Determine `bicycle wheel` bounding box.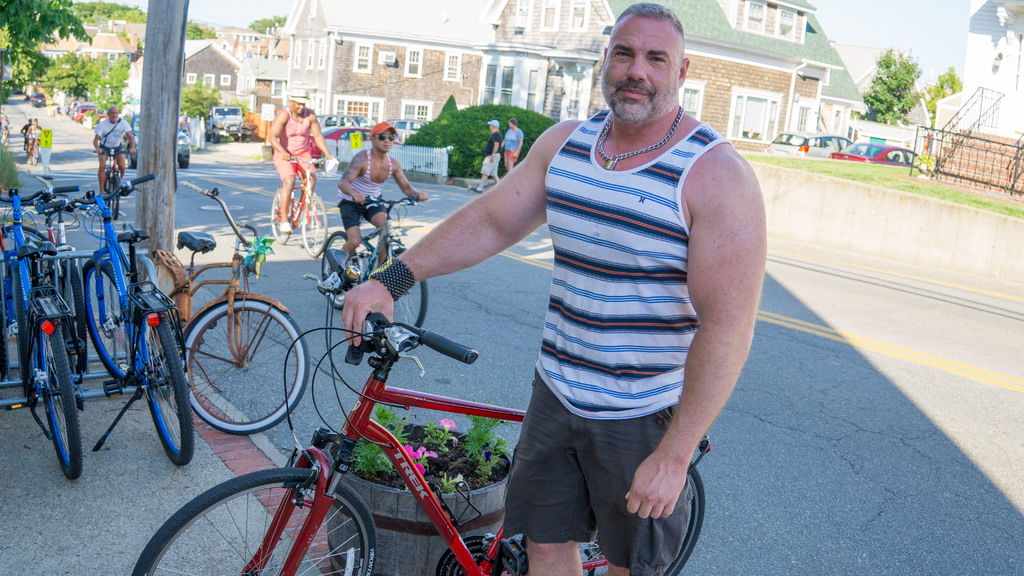
Determined: 323:231:356:314.
